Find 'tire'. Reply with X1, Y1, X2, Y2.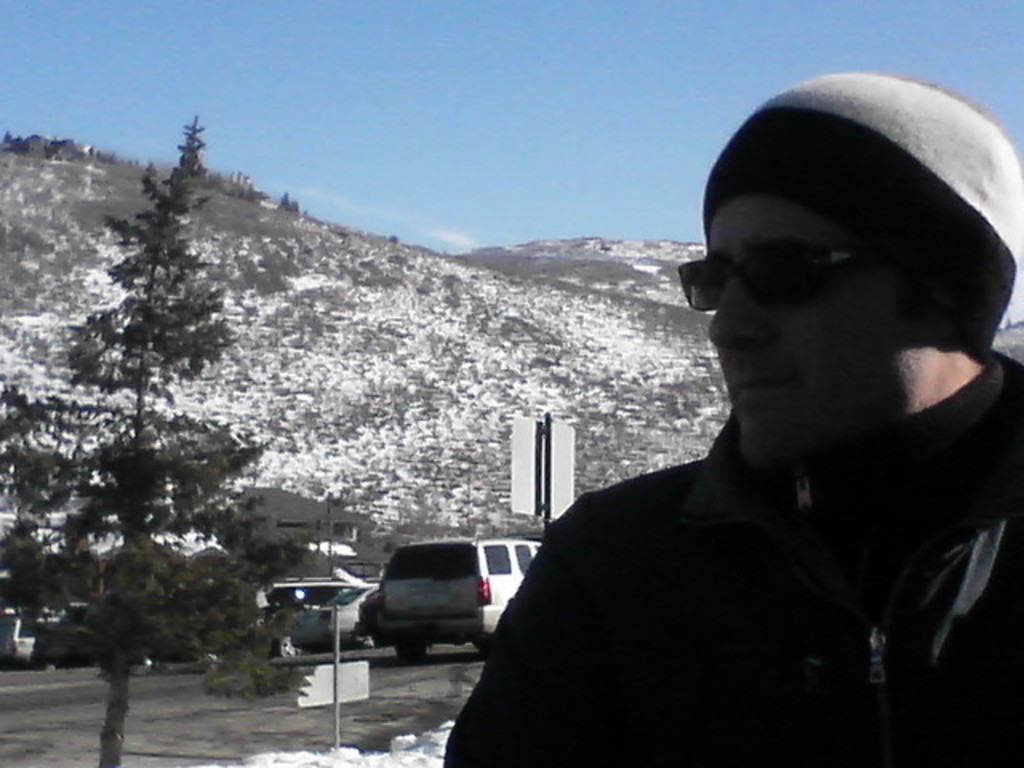
390, 634, 426, 667.
